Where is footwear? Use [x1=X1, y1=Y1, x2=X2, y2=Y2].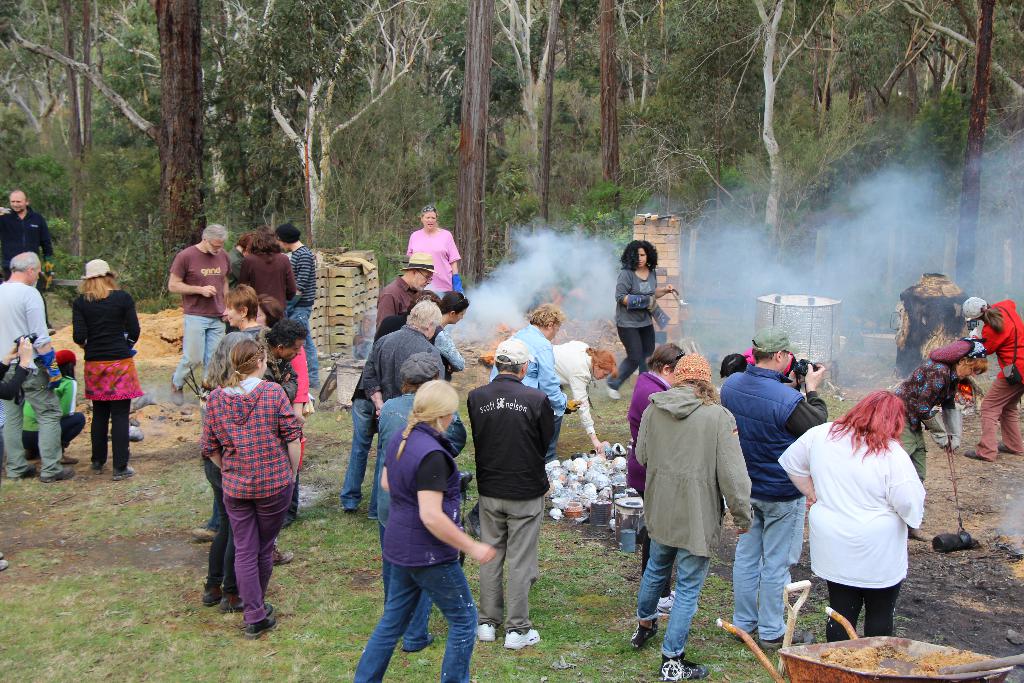
[x1=406, y1=628, x2=435, y2=655].
